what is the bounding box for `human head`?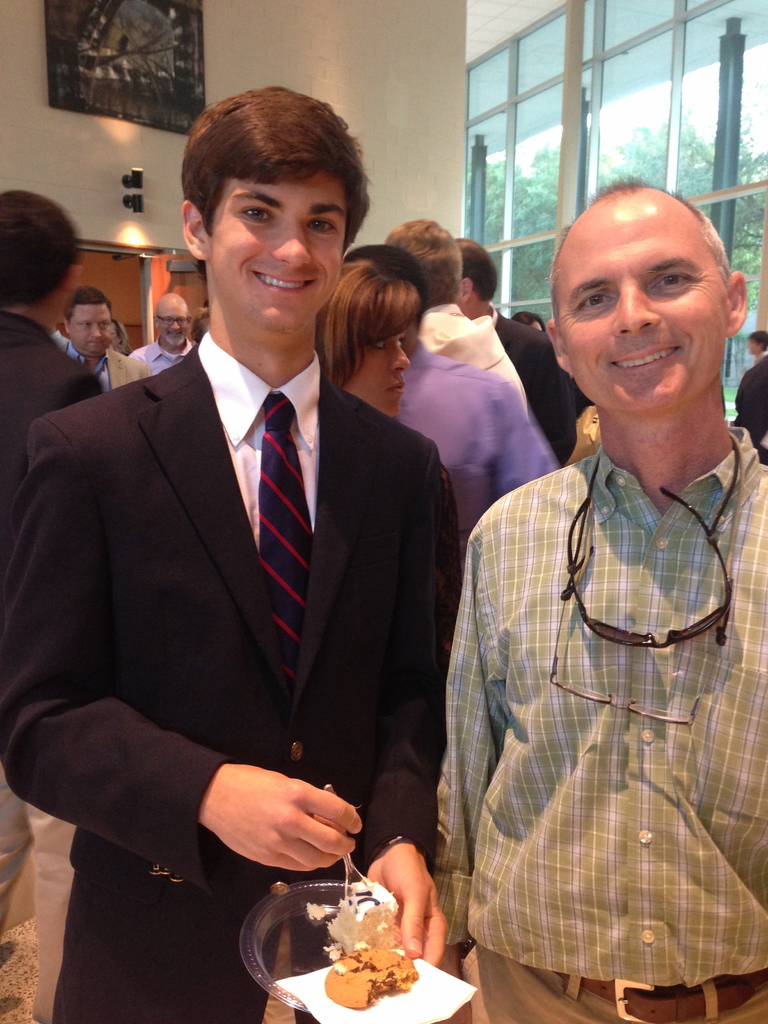
(744, 330, 767, 363).
